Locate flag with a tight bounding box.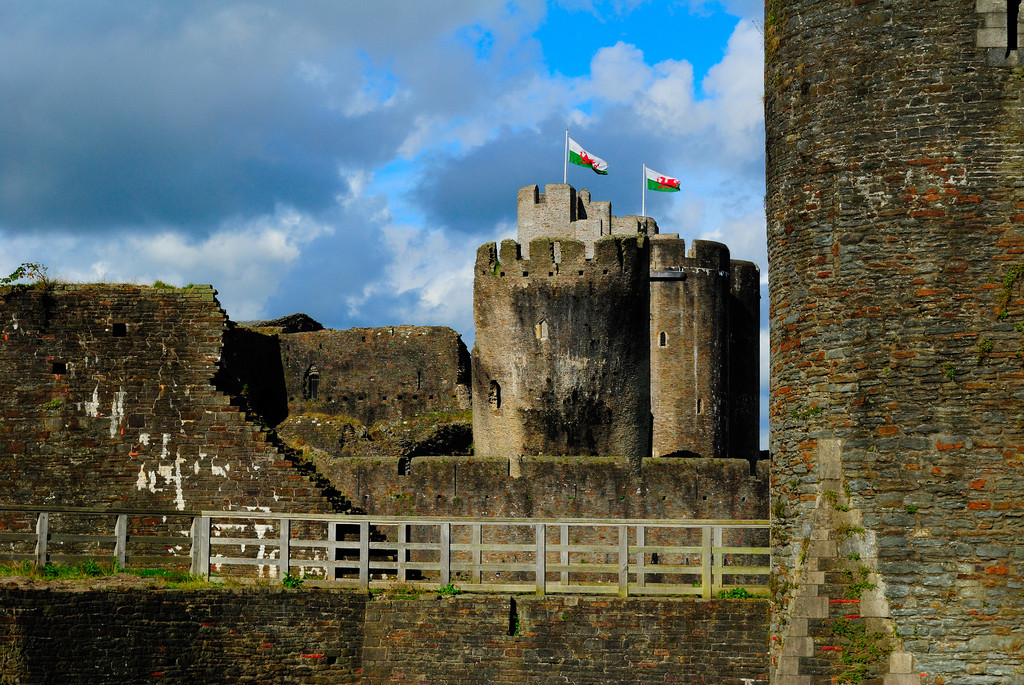
571 133 609 176.
